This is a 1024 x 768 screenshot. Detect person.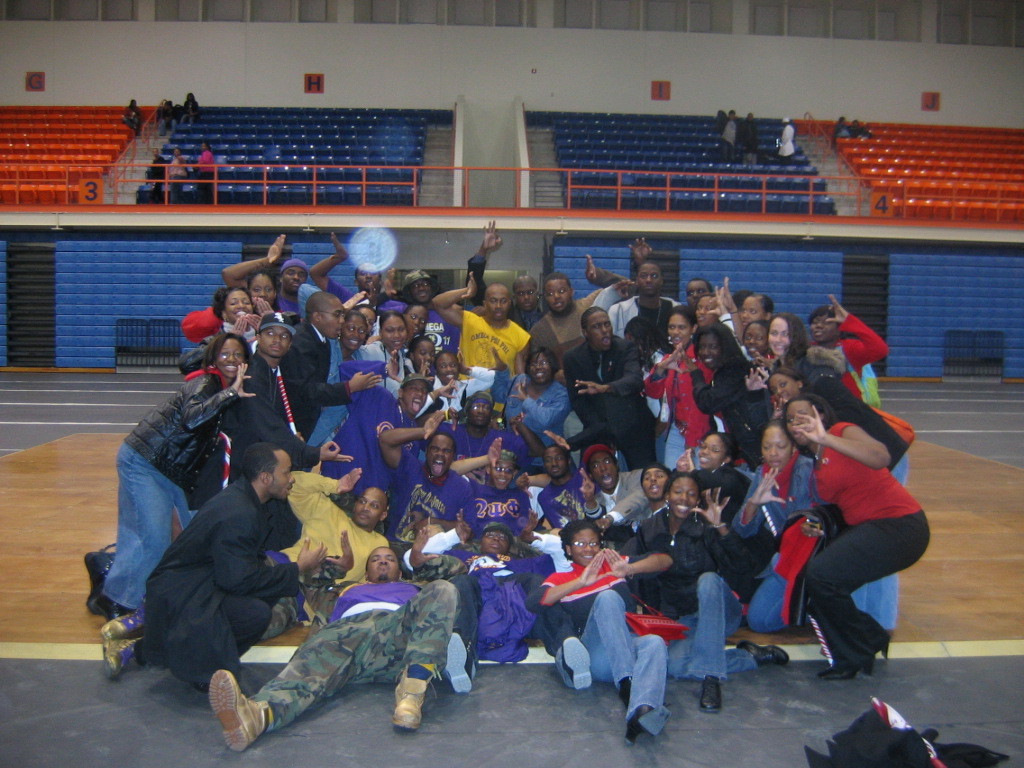
Rect(168, 144, 185, 205).
